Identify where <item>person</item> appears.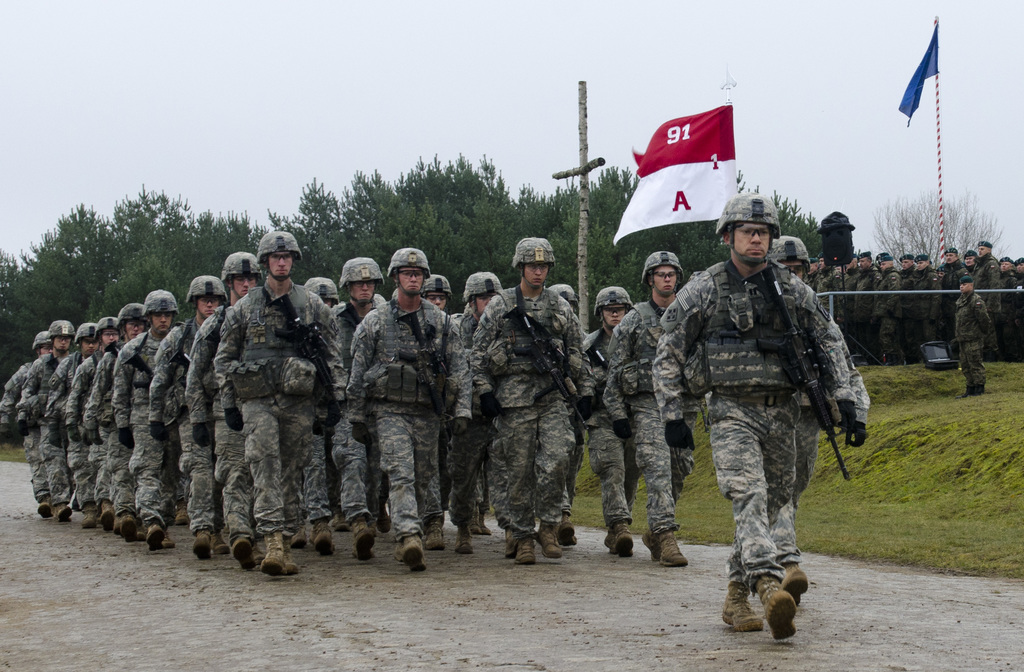
Appears at [x1=335, y1=257, x2=385, y2=563].
